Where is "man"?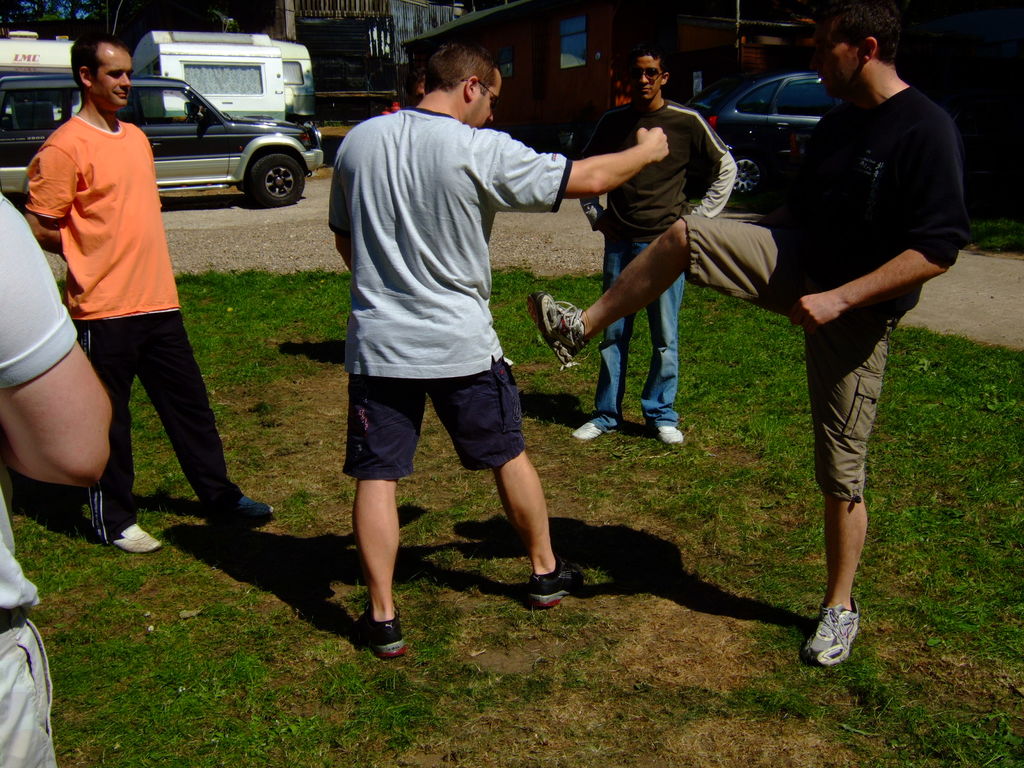
[529,0,965,666].
